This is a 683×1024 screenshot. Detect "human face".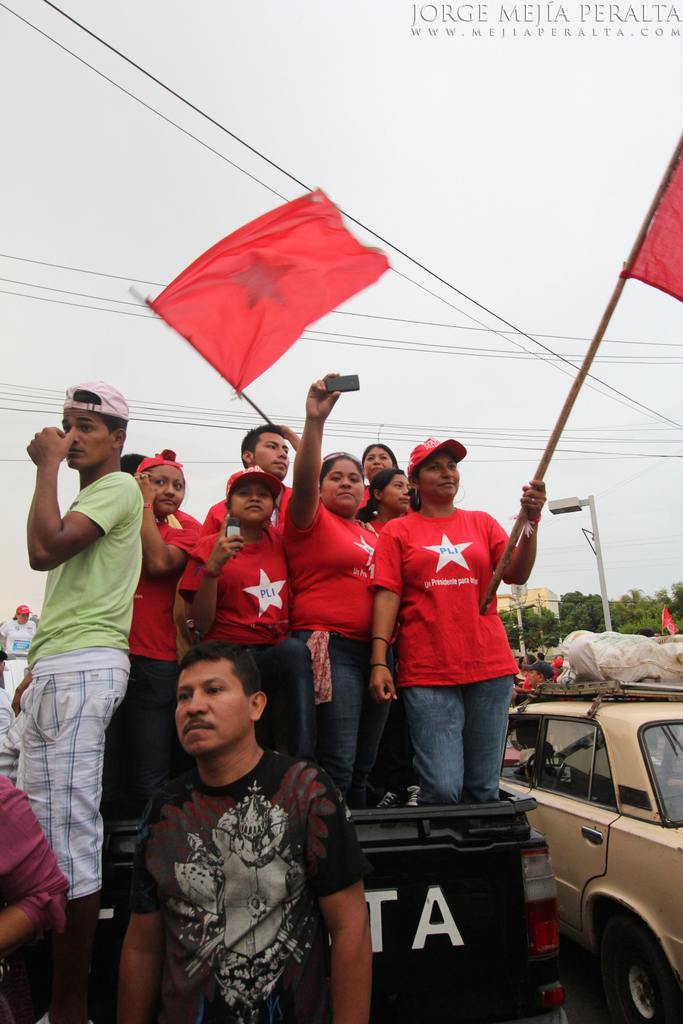
175,663,251,759.
